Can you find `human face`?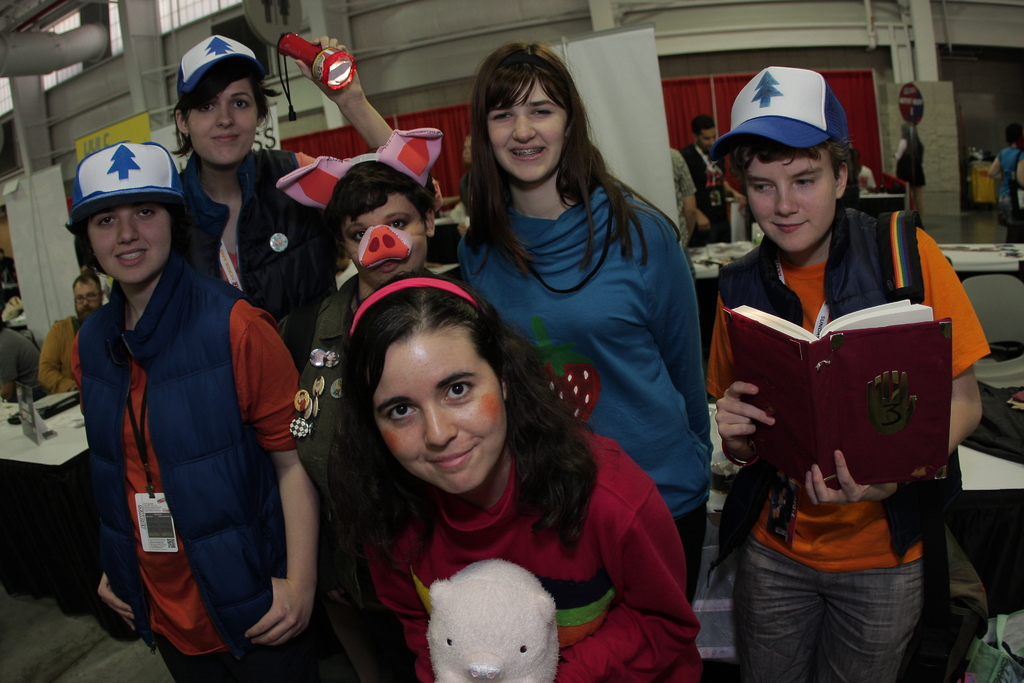
Yes, bounding box: region(346, 190, 432, 285).
